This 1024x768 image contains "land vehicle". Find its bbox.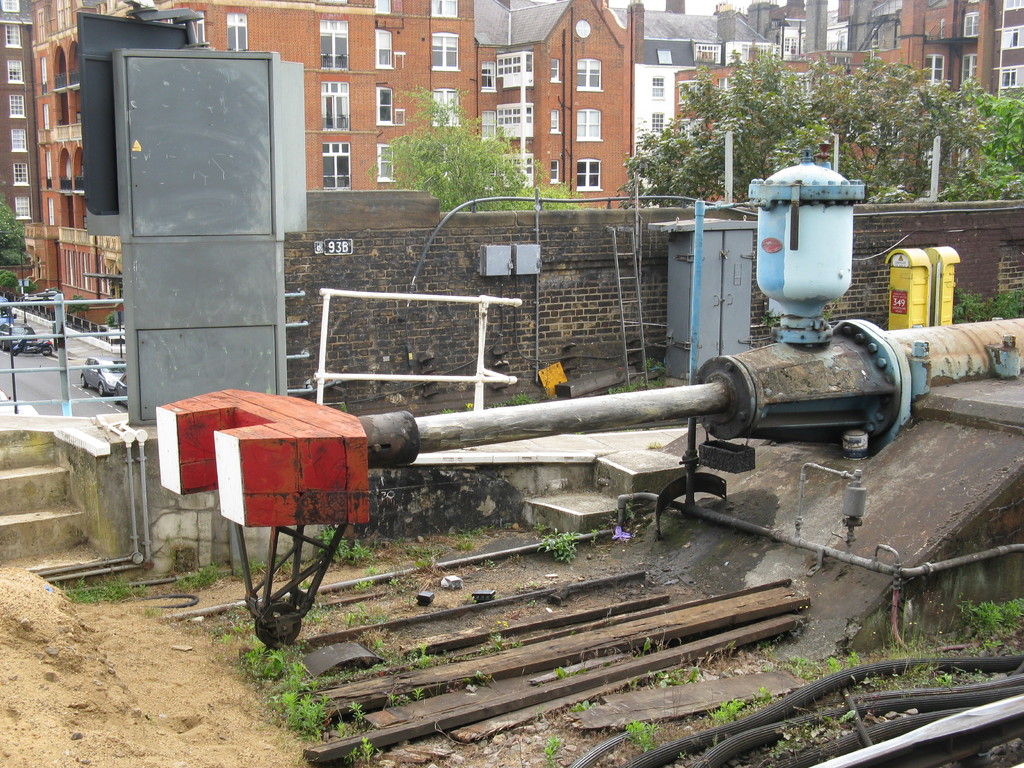
locate(112, 376, 128, 404).
